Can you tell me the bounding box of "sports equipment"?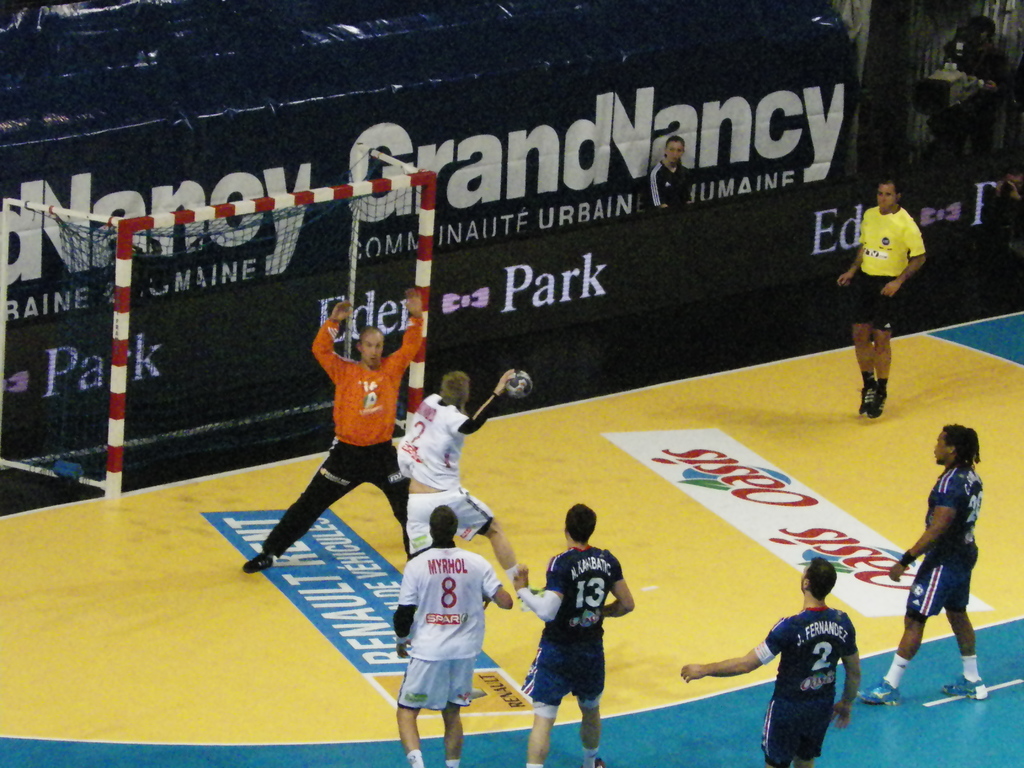
bbox=[853, 669, 910, 712].
